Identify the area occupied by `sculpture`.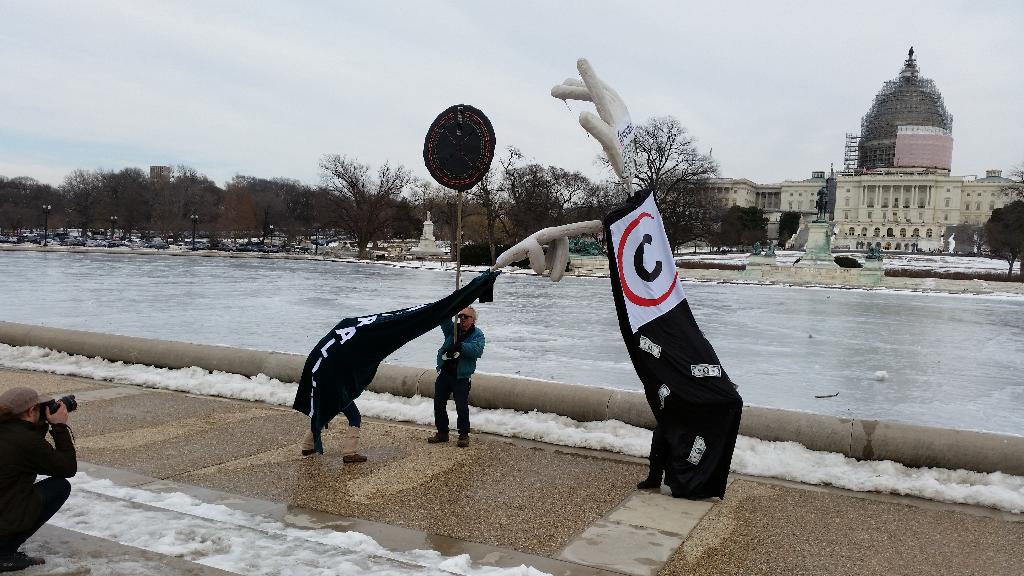
Area: <bbox>545, 61, 752, 506</bbox>.
